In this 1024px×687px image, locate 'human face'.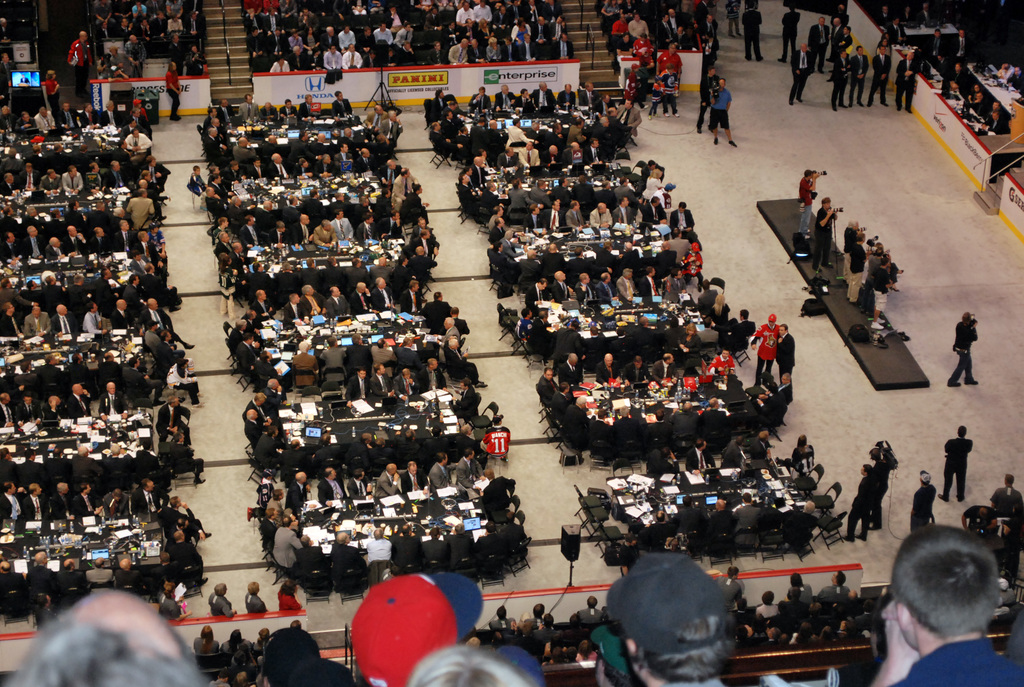
Bounding box: [307, 289, 316, 296].
